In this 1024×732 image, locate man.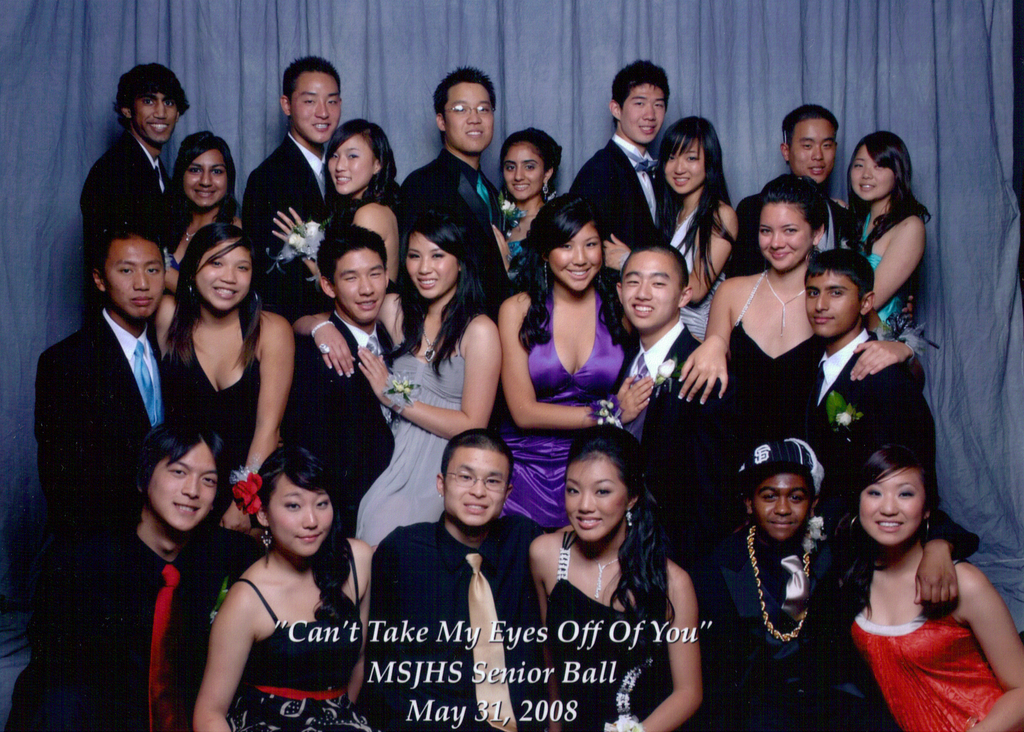
Bounding box: BBox(402, 67, 506, 229).
